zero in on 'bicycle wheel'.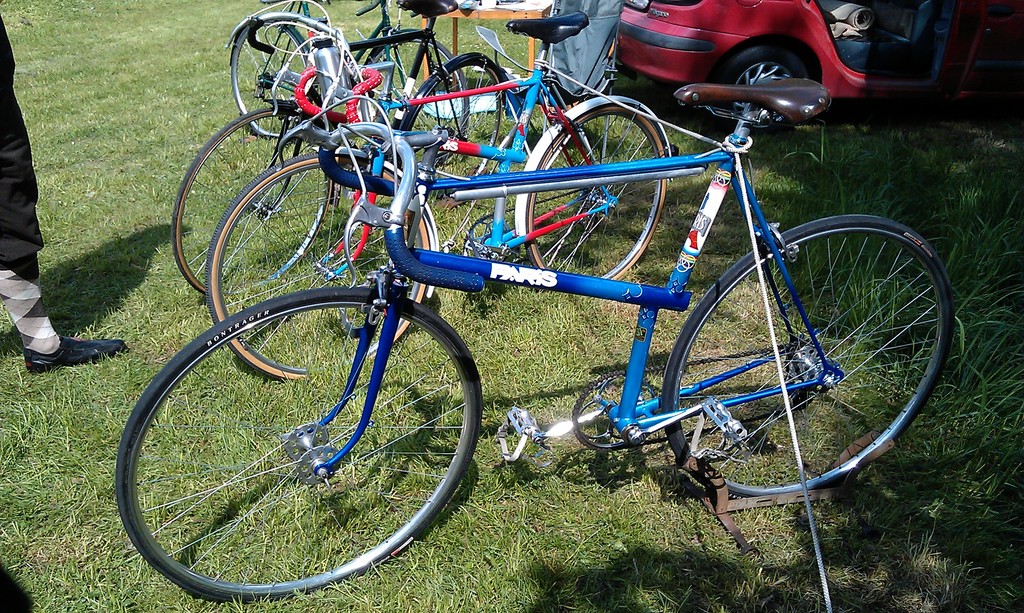
Zeroed in: locate(172, 107, 337, 314).
